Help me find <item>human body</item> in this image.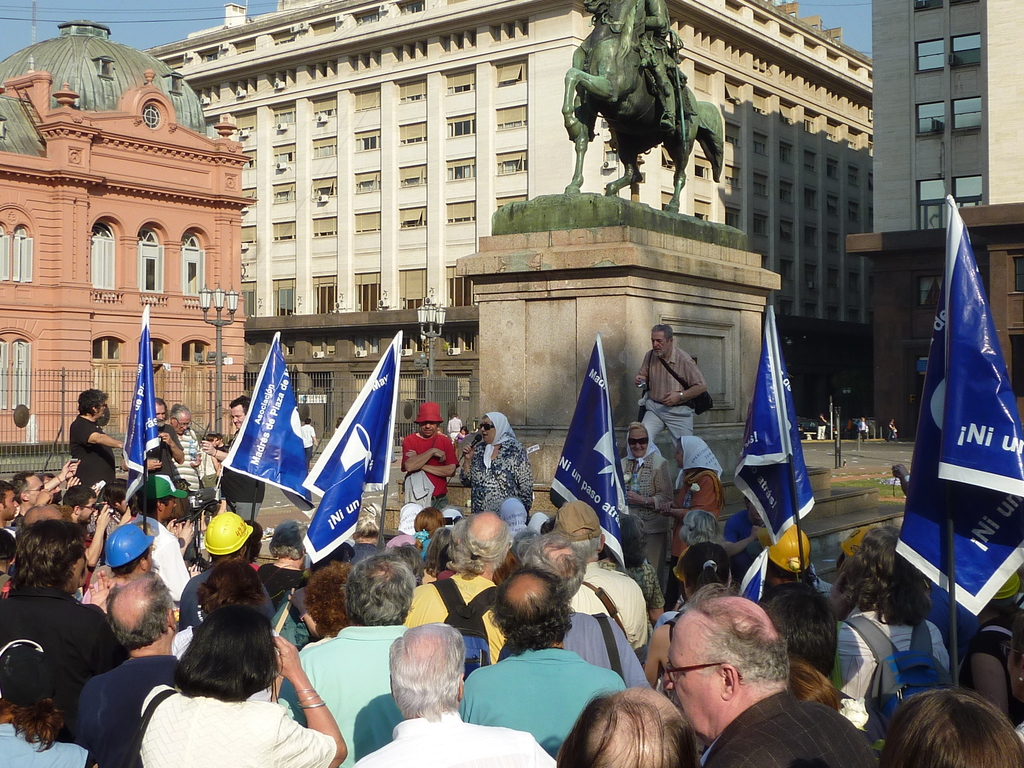
Found it: (350,706,555,767).
